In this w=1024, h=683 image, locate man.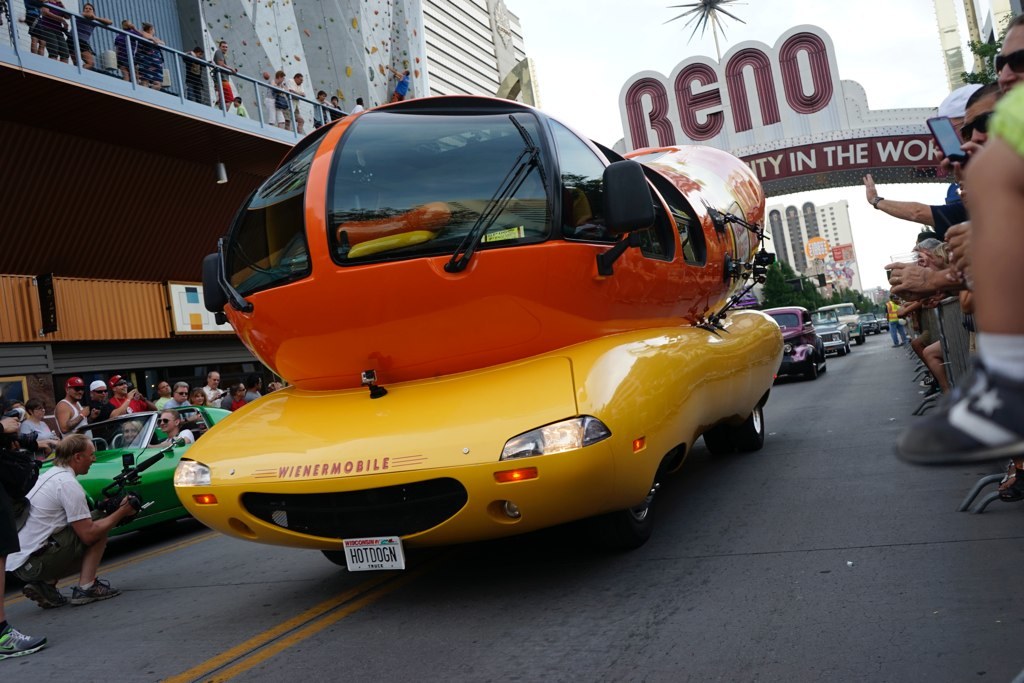
Bounding box: pyautogui.locateOnScreen(14, 440, 114, 609).
